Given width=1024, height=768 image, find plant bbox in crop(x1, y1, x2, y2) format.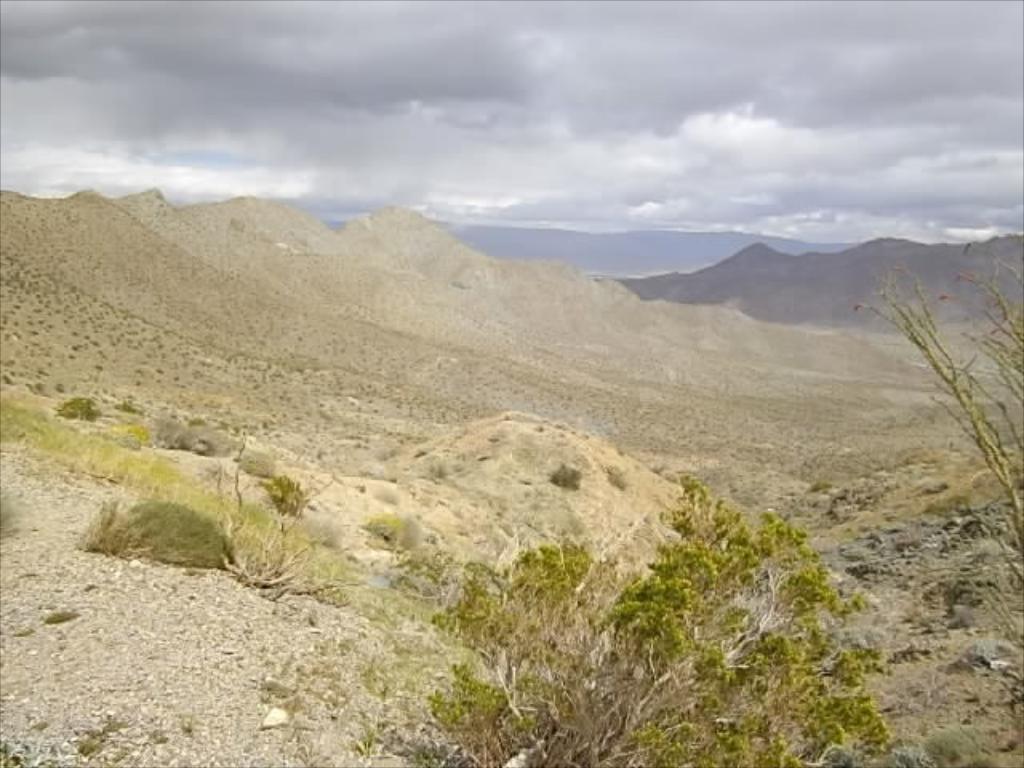
crop(259, 466, 314, 523).
